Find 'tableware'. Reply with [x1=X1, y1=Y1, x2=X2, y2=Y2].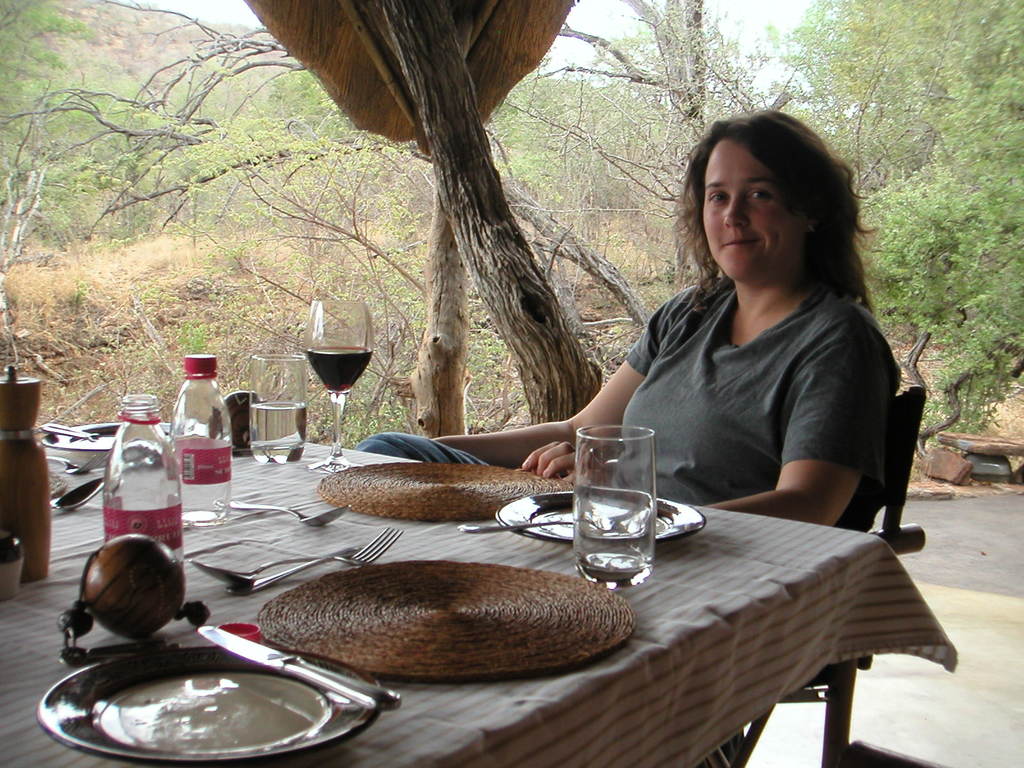
[x1=215, y1=499, x2=351, y2=529].
